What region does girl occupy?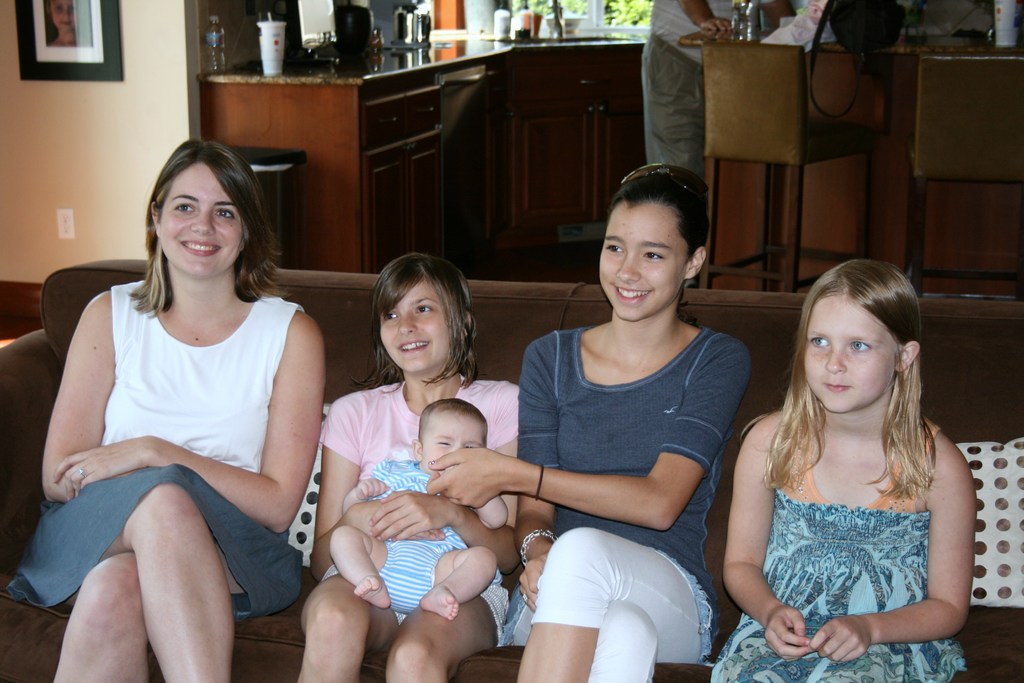
710:256:964:682.
